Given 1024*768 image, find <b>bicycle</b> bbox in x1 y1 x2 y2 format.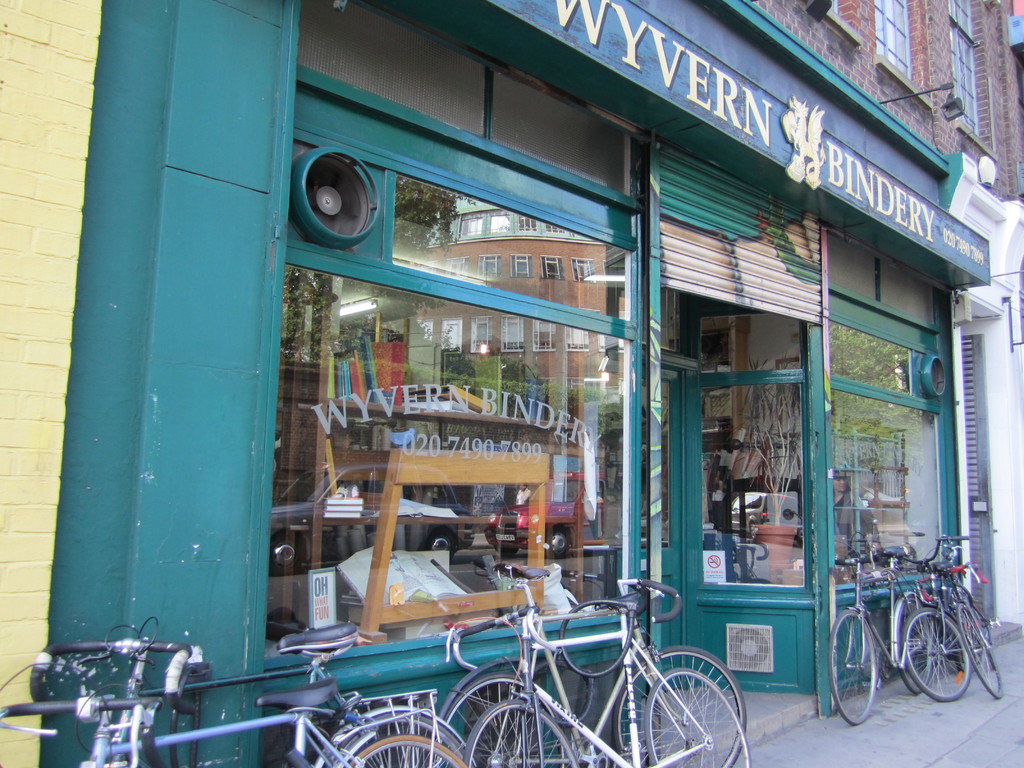
888 531 996 702.
